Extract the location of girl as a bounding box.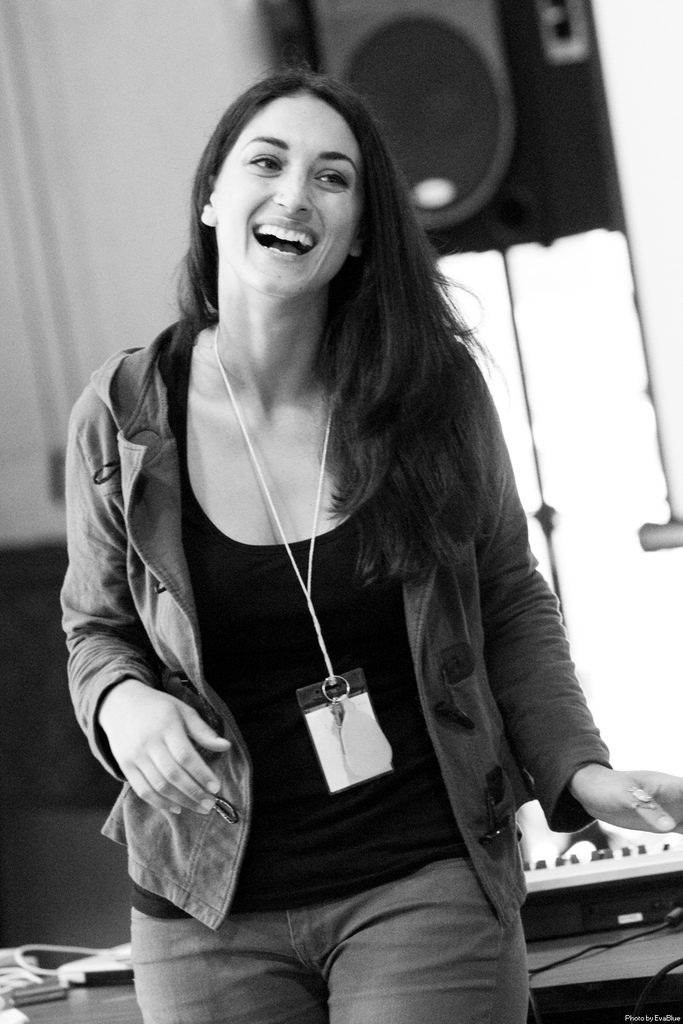
pyautogui.locateOnScreen(54, 59, 682, 1023).
